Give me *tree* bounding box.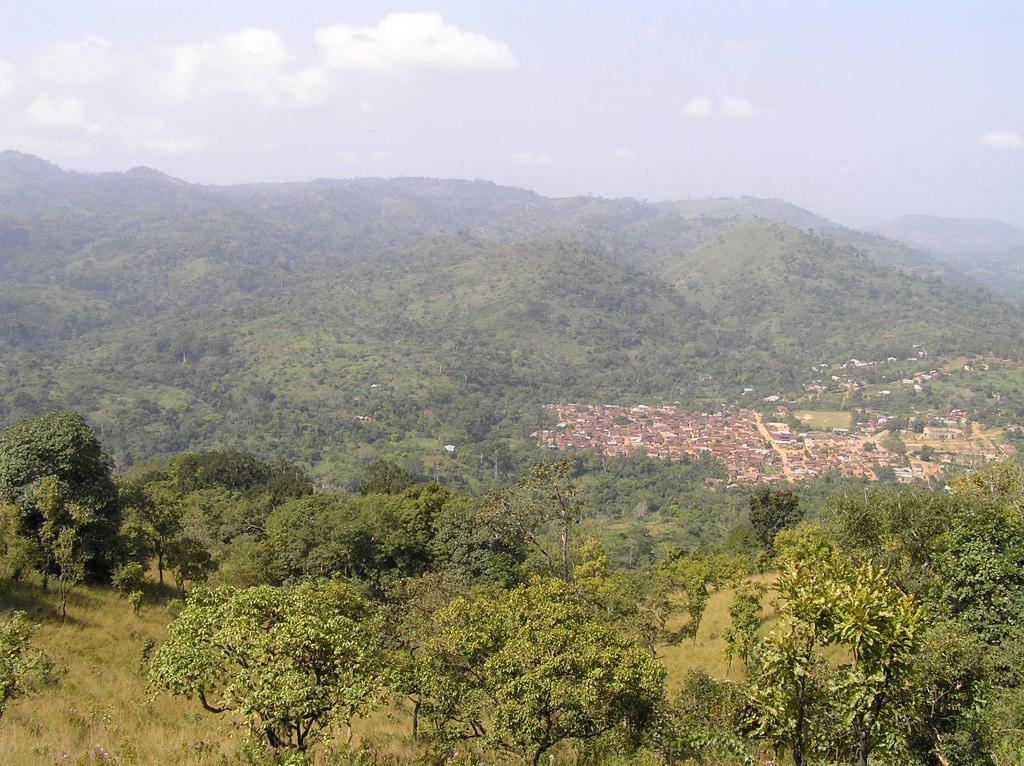
0, 409, 134, 597.
